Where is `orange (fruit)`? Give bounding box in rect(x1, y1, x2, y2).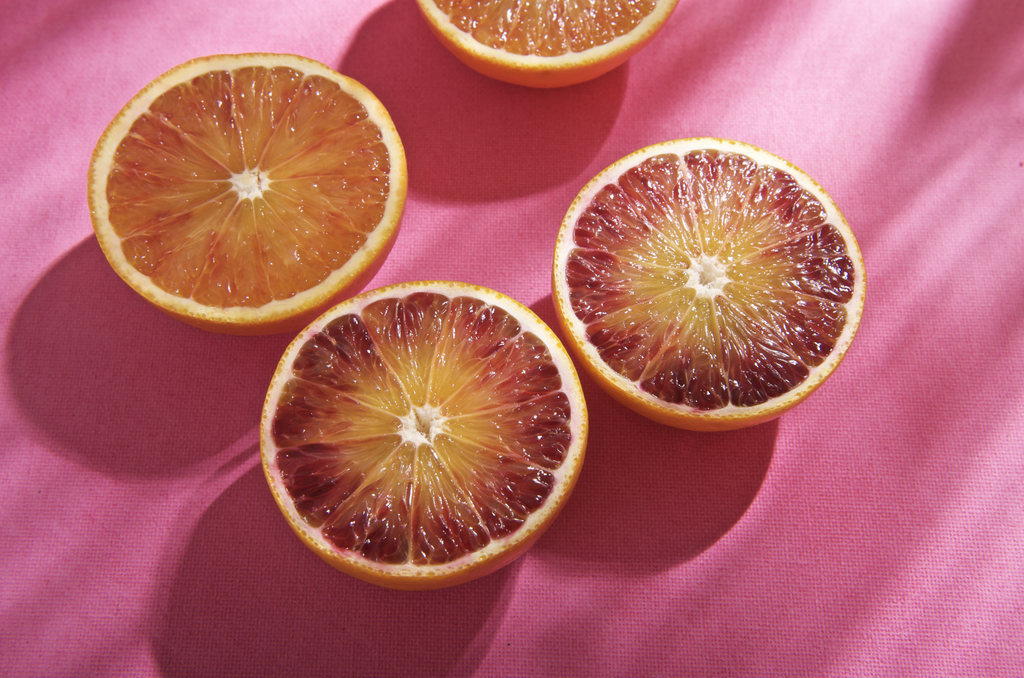
rect(553, 140, 868, 423).
